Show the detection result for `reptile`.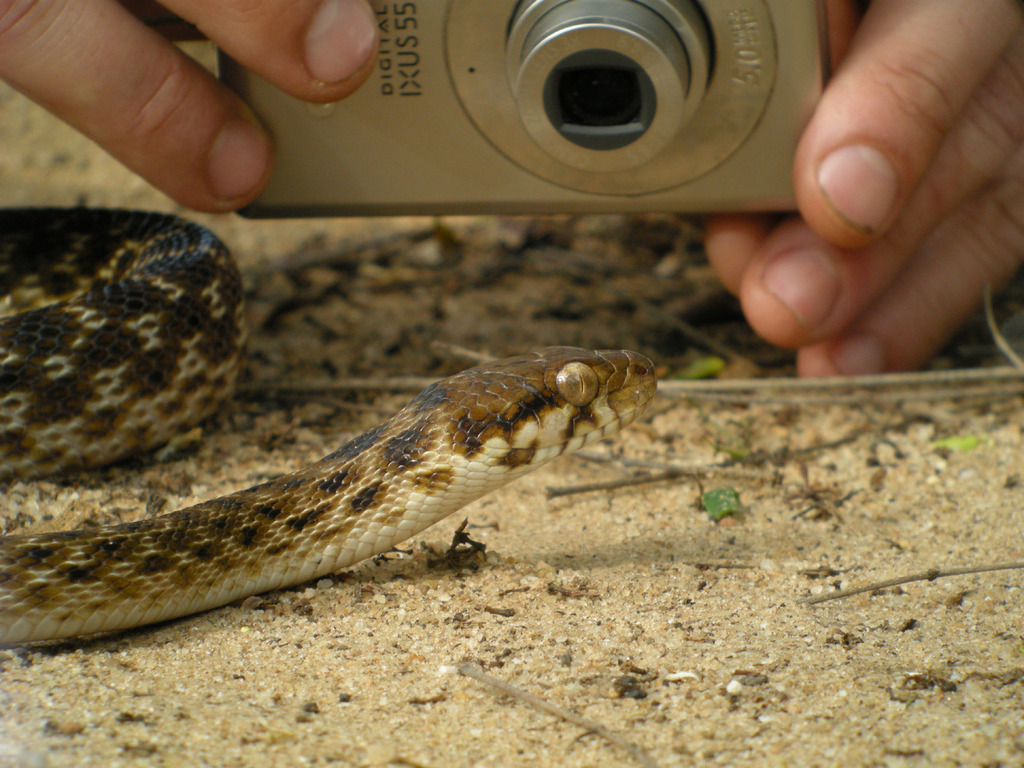
0,207,661,657.
